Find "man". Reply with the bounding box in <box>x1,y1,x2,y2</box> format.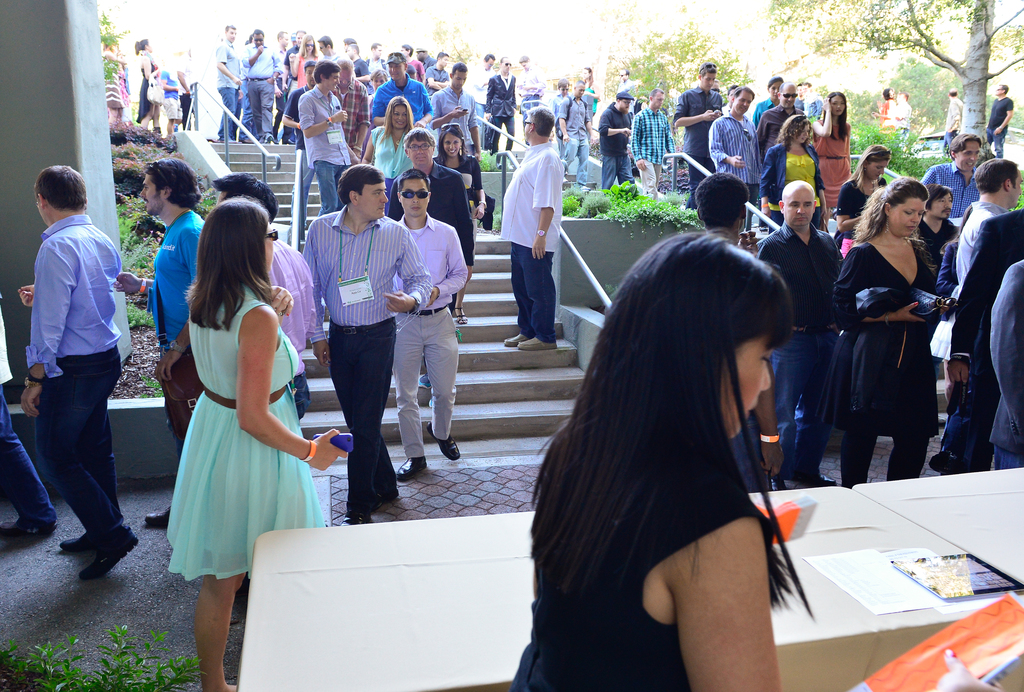
<box>301,62,351,215</box>.
